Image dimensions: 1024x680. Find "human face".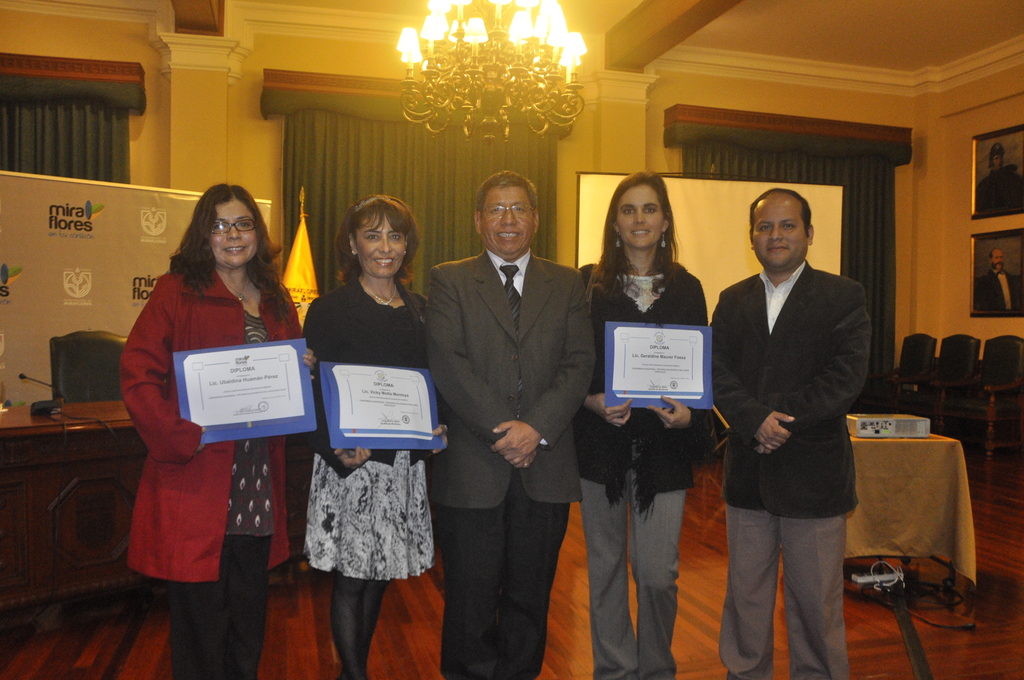
l=994, t=154, r=1000, b=166.
